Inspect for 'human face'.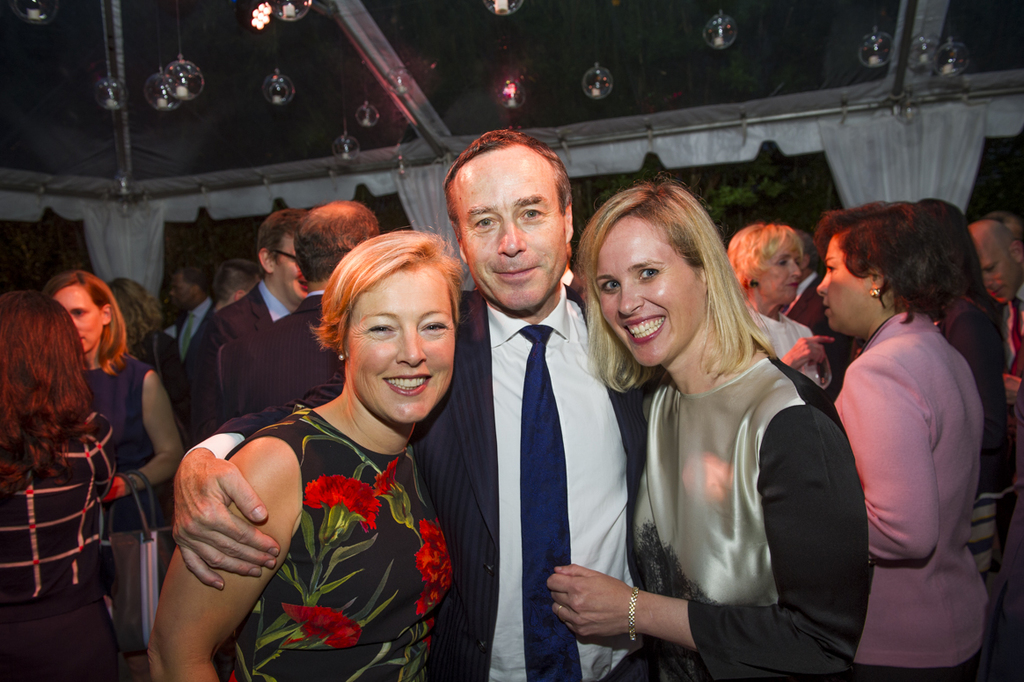
Inspection: {"x1": 452, "y1": 148, "x2": 567, "y2": 314}.
